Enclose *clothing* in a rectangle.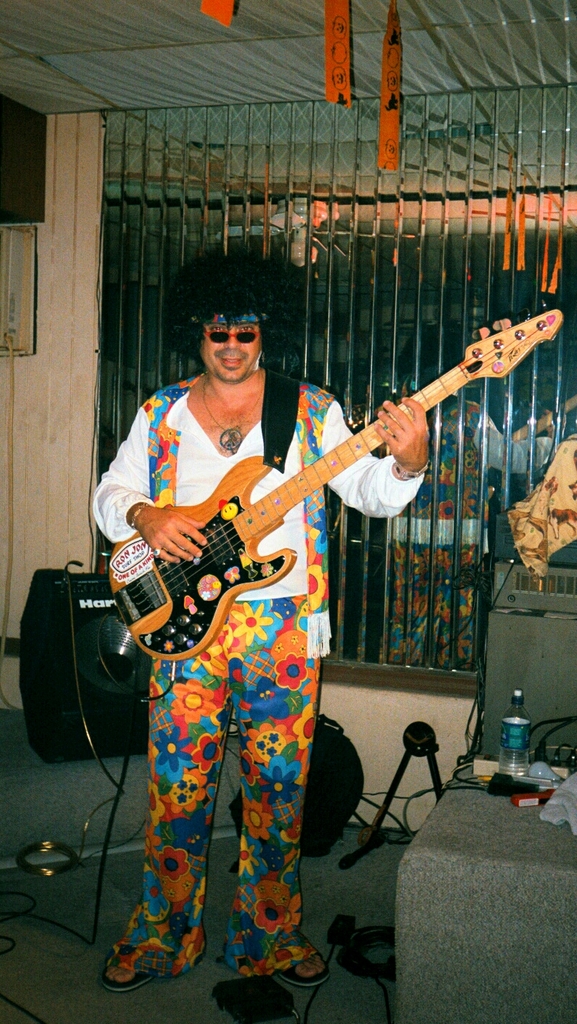
box(104, 278, 485, 932).
